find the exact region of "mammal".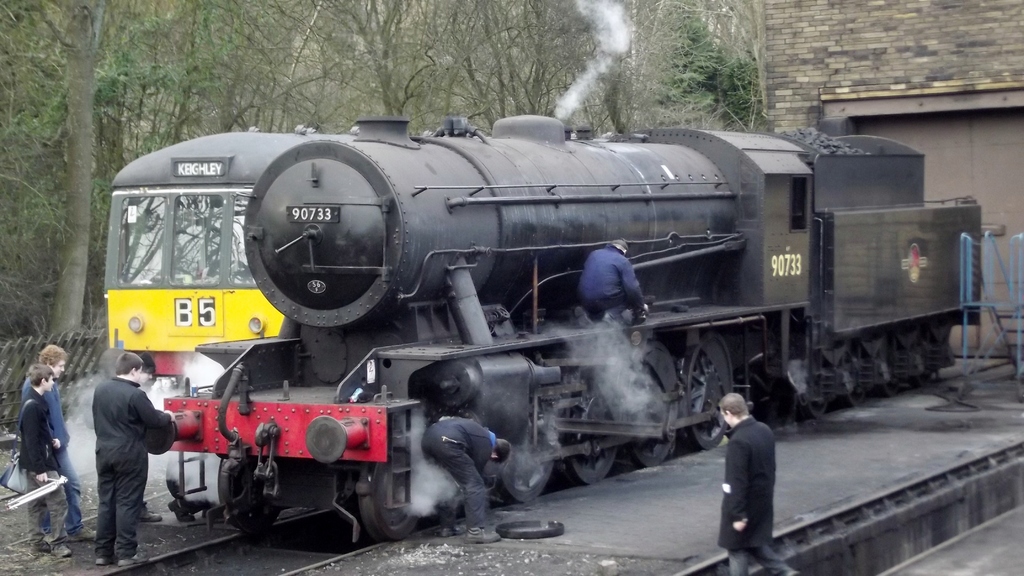
Exact region: <box>137,358,162,524</box>.
